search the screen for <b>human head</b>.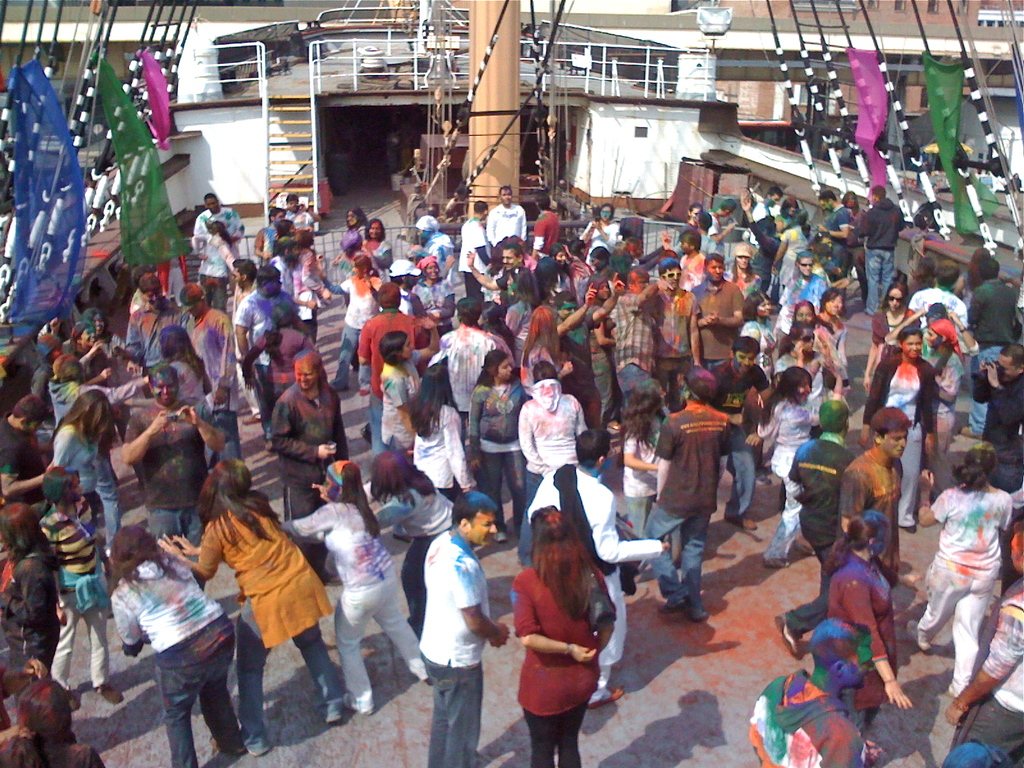
Found at region(697, 207, 713, 233).
